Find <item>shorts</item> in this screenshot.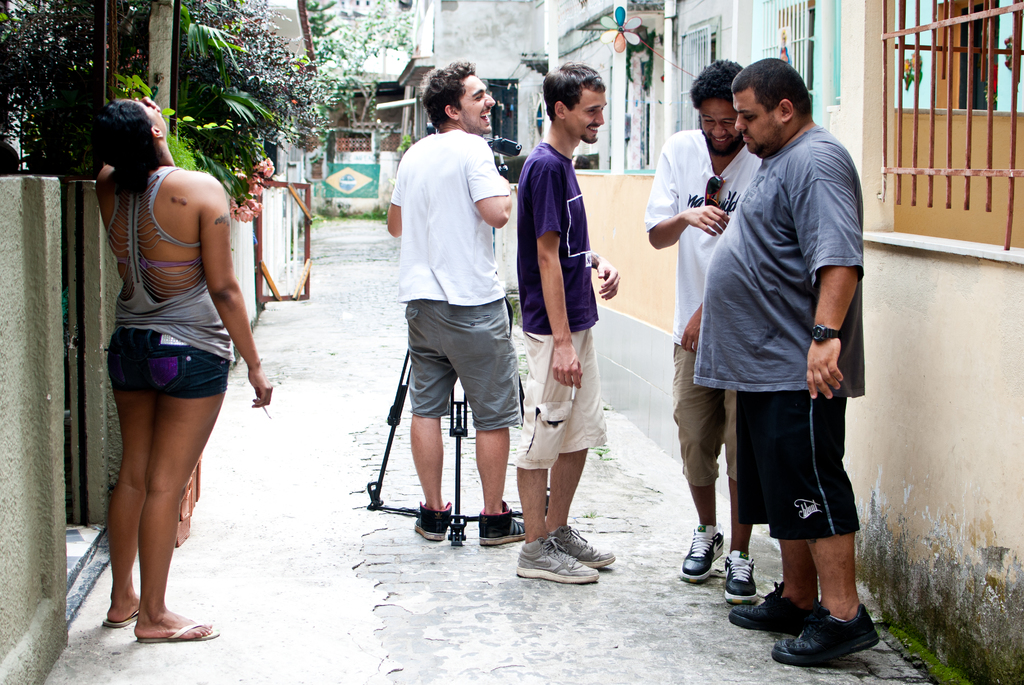
The bounding box for <item>shorts</item> is [719, 389, 862, 532].
